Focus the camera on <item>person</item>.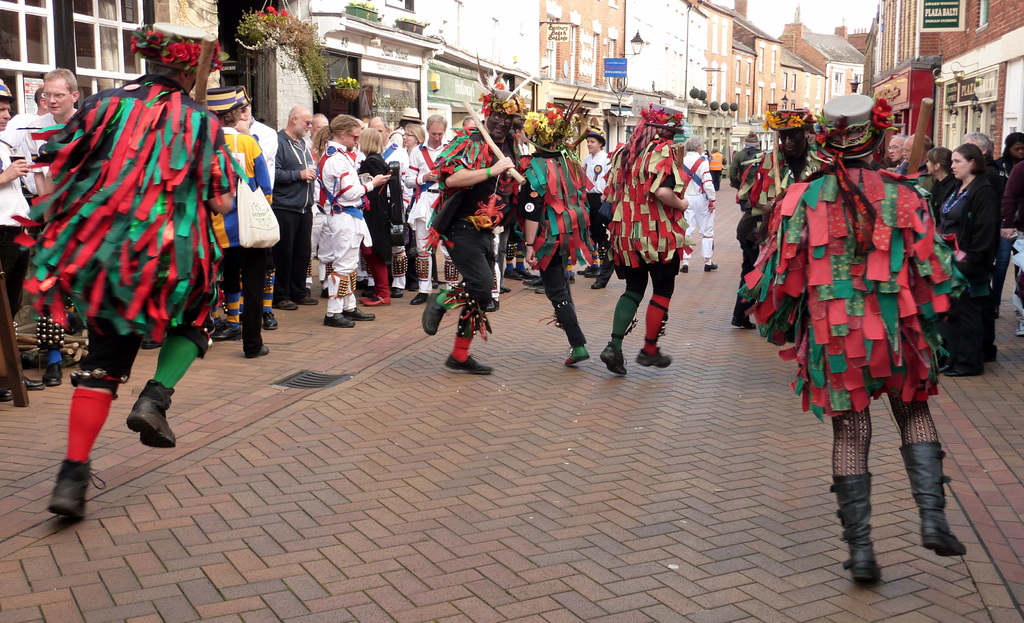
Focus region: crop(932, 144, 1004, 379).
